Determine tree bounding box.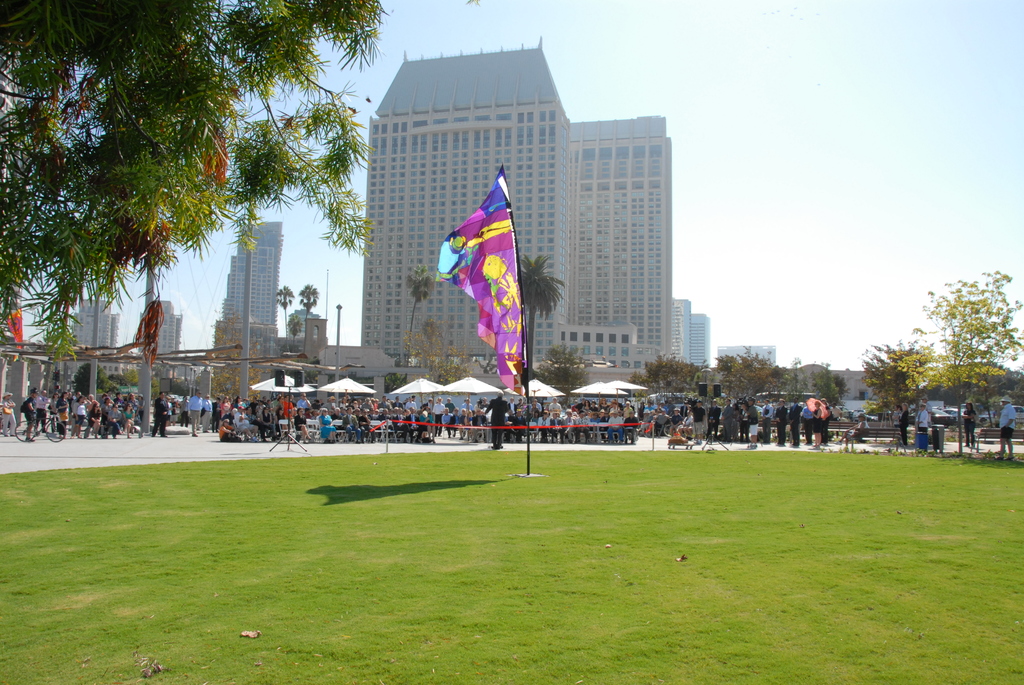
Determined: (left=404, top=262, right=439, bottom=358).
